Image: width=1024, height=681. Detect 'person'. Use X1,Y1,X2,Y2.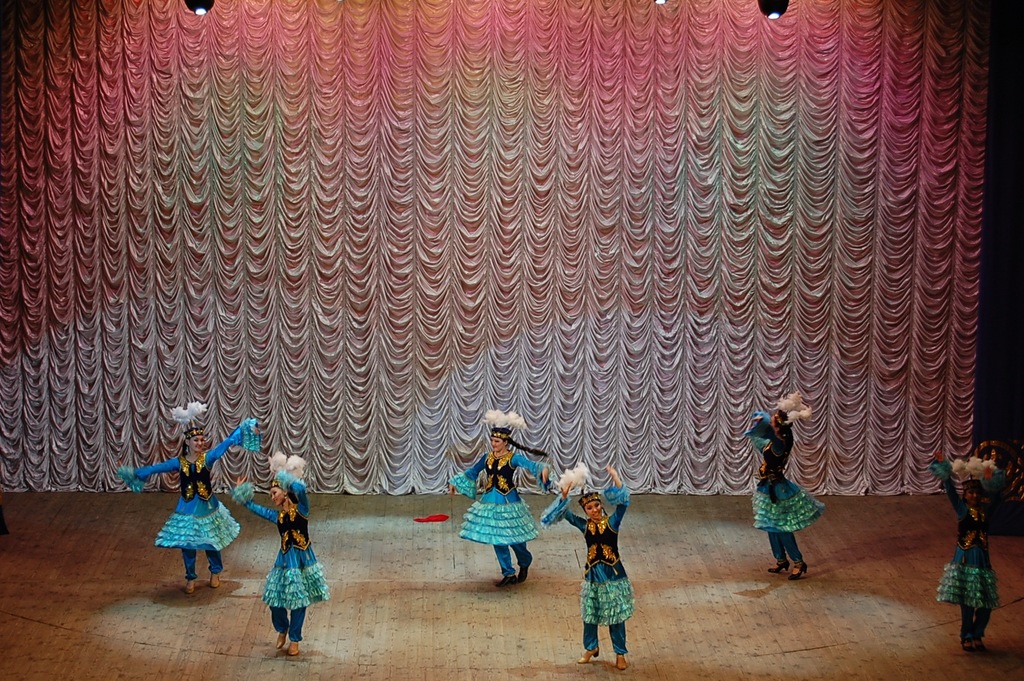
745,396,824,582.
